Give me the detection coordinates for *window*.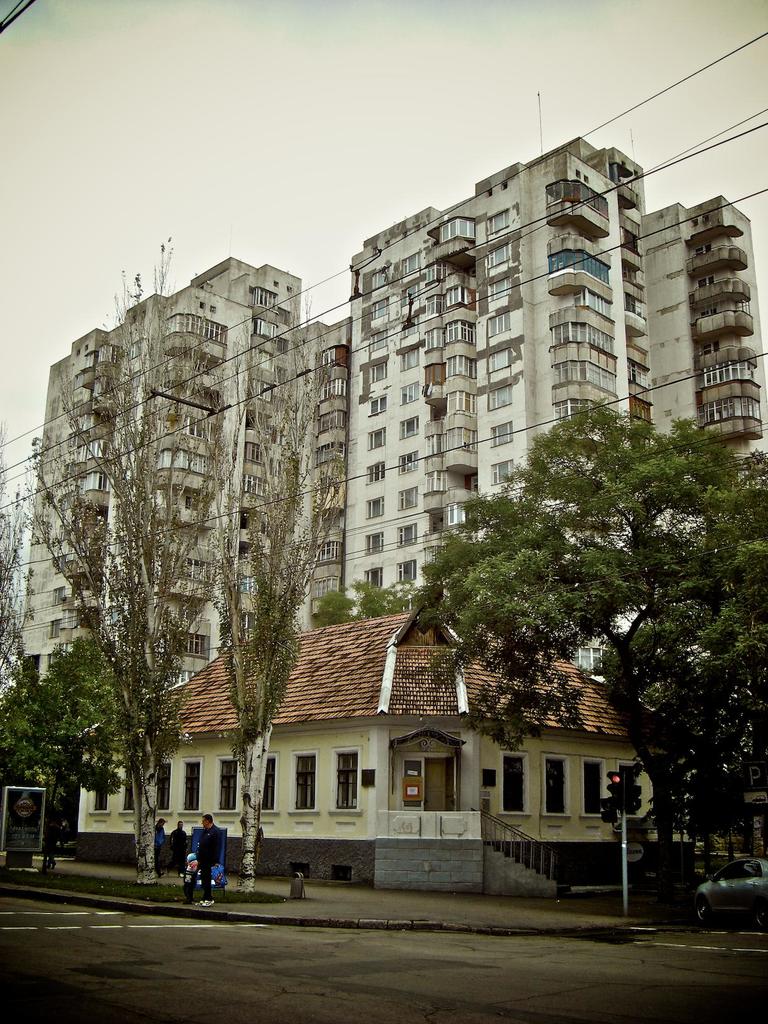
Rect(184, 760, 201, 816).
